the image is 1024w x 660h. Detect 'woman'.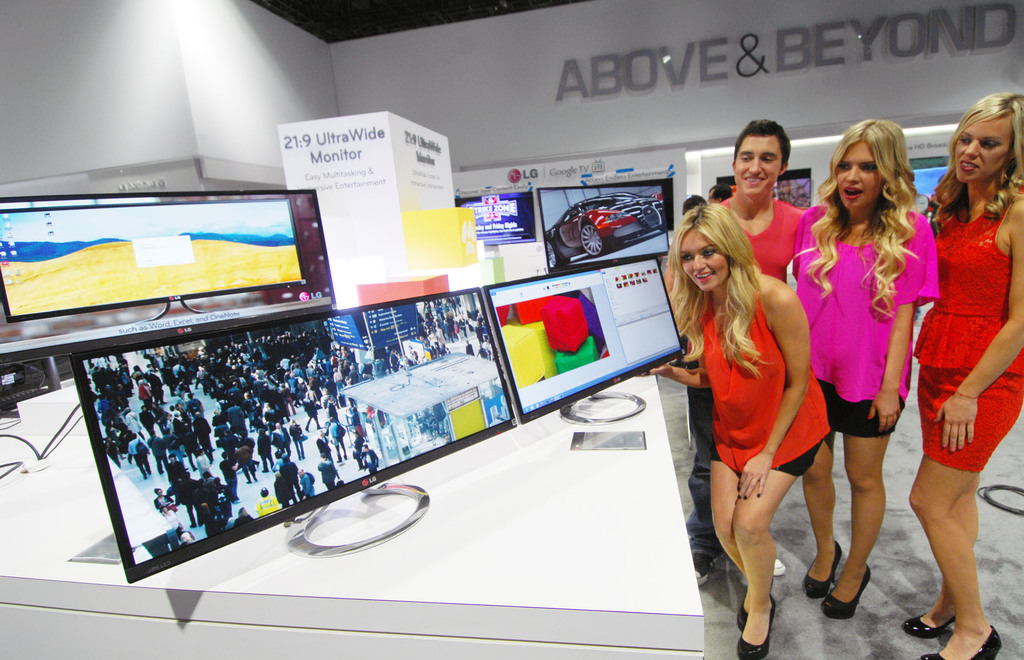
Detection: l=786, t=109, r=946, b=624.
